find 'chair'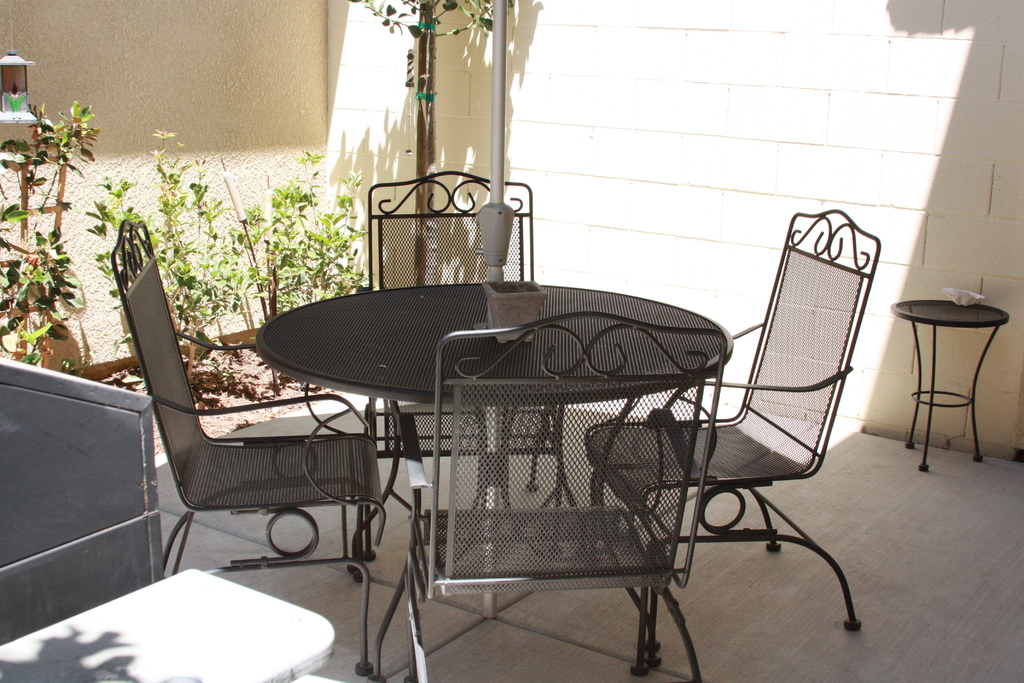
box=[361, 168, 563, 506]
